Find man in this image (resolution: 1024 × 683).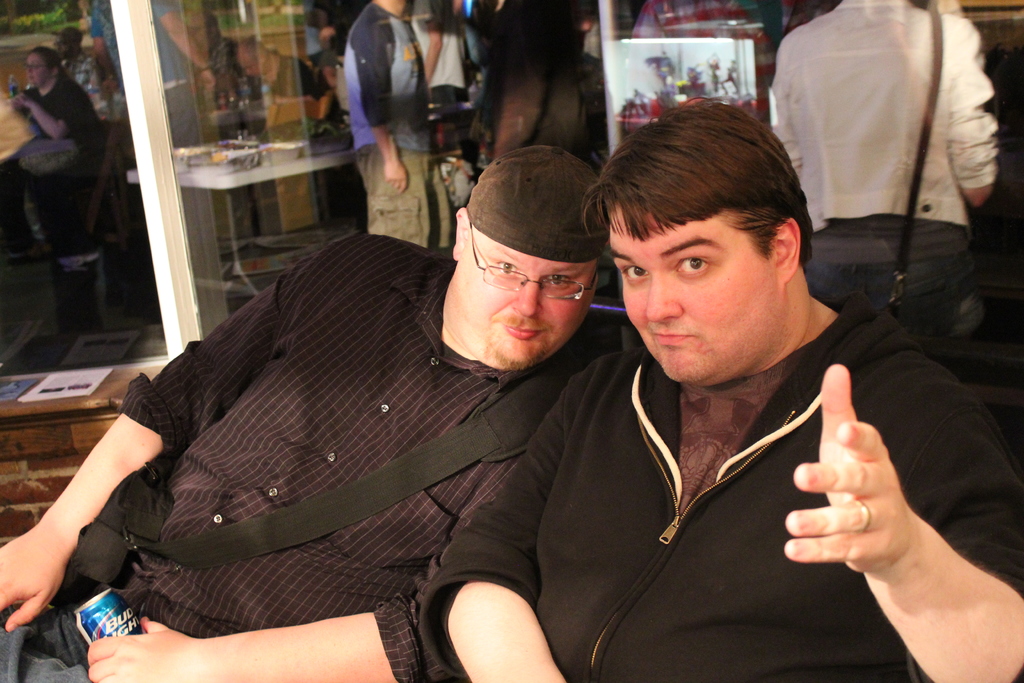
<region>343, 0, 452, 252</region>.
